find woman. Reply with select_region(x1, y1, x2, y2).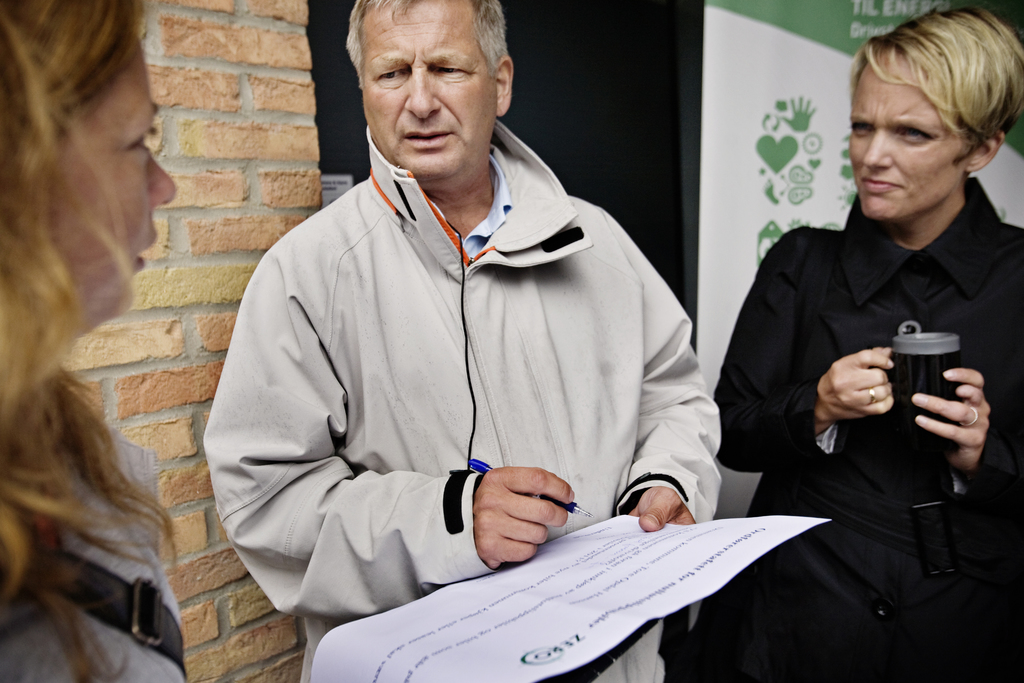
select_region(0, 0, 186, 682).
